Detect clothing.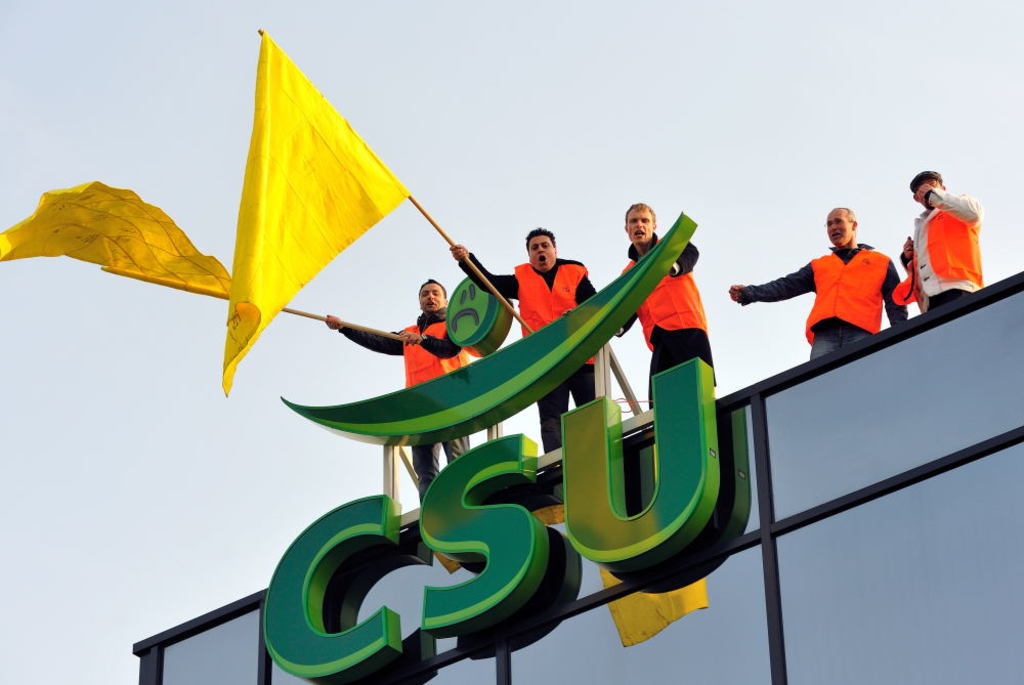
Detected at rect(373, 317, 463, 514).
